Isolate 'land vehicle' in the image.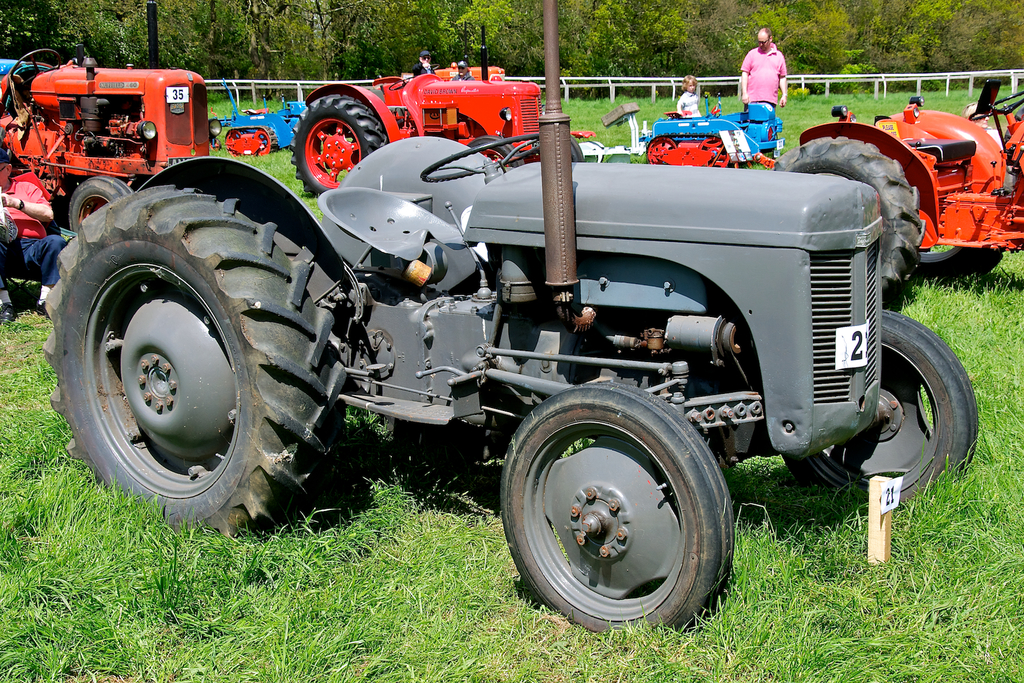
Isolated region: [left=283, top=57, right=551, bottom=199].
